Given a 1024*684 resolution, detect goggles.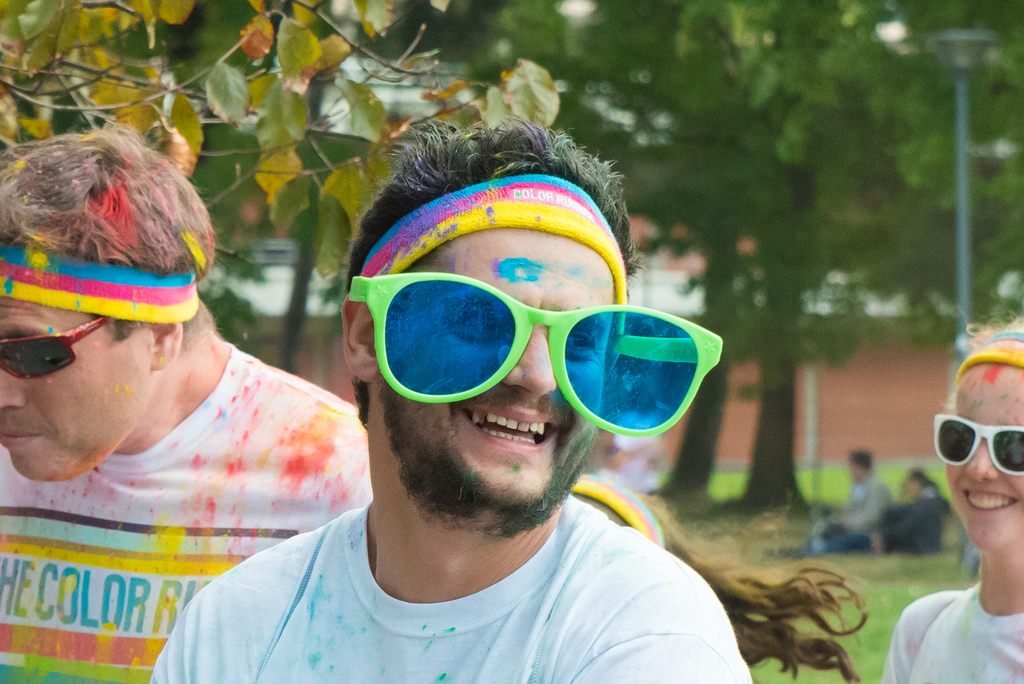
(347,272,723,437).
